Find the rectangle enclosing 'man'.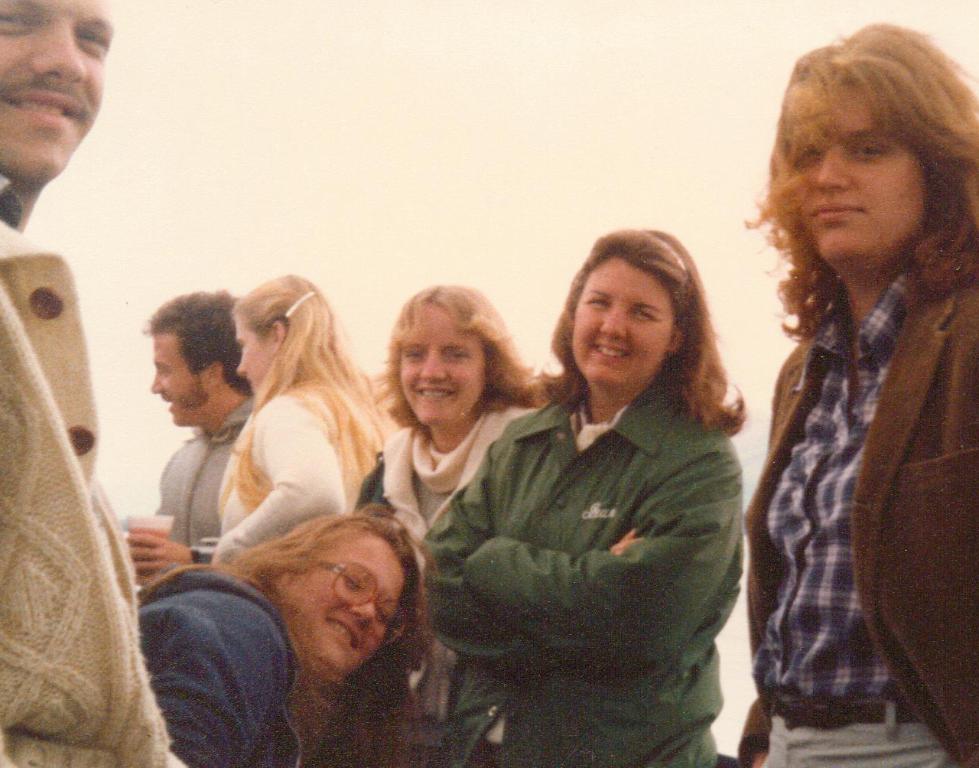
[left=128, top=290, right=259, bottom=585].
